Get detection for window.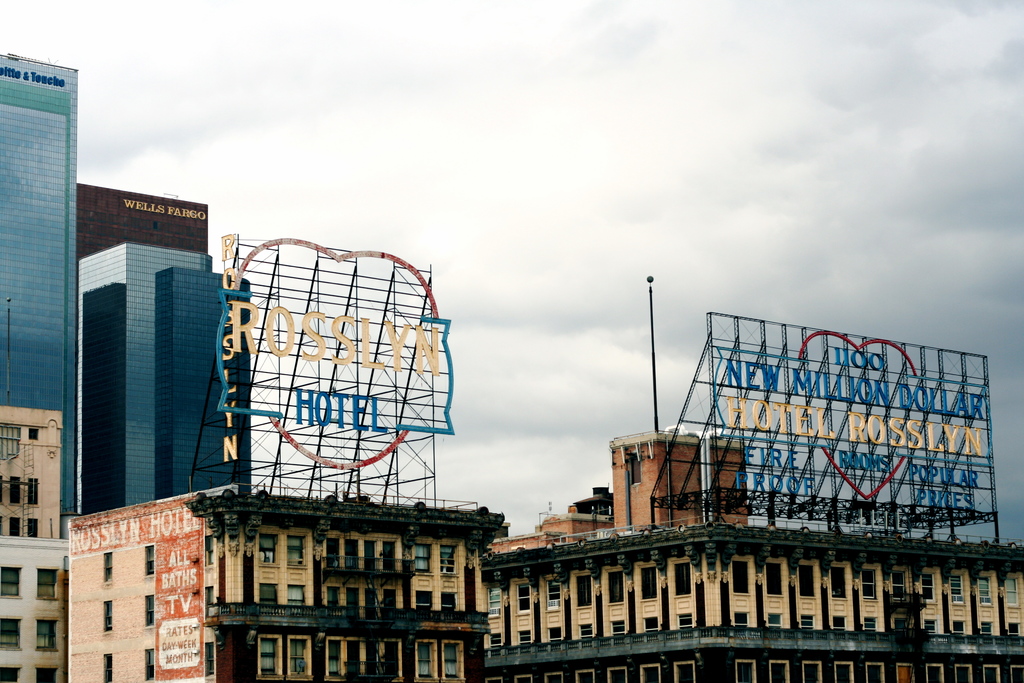
Detection: locate(977, 577, 993, 609).
